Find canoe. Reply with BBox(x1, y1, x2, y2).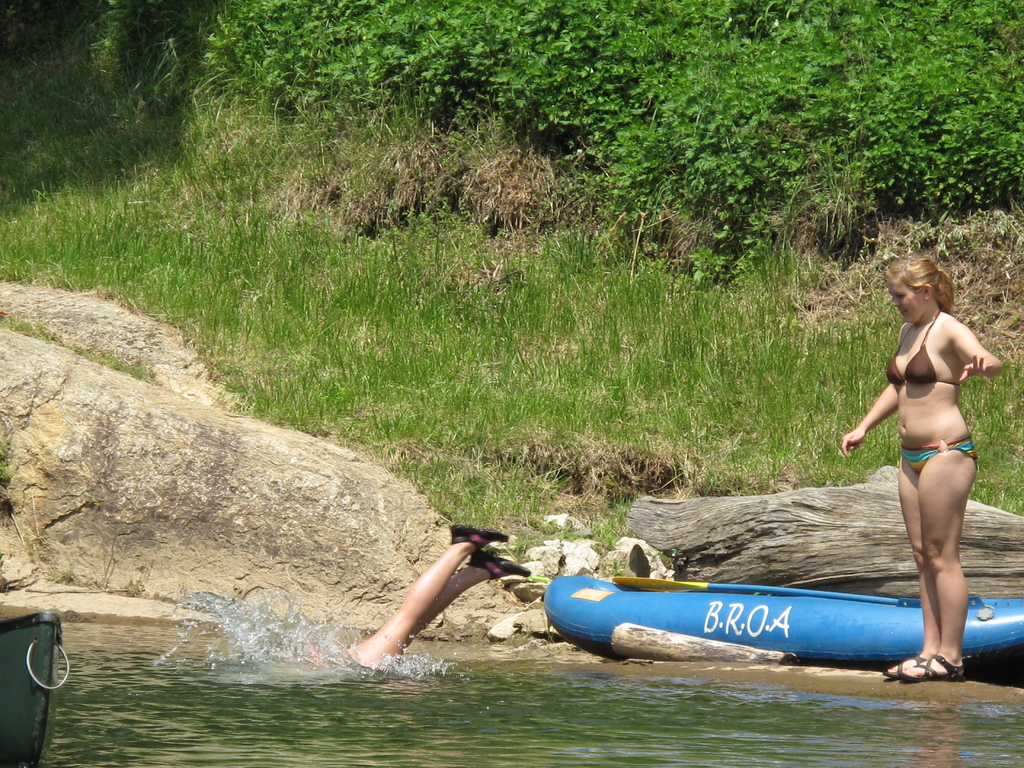
BBox(0, 610, 68, 767).
